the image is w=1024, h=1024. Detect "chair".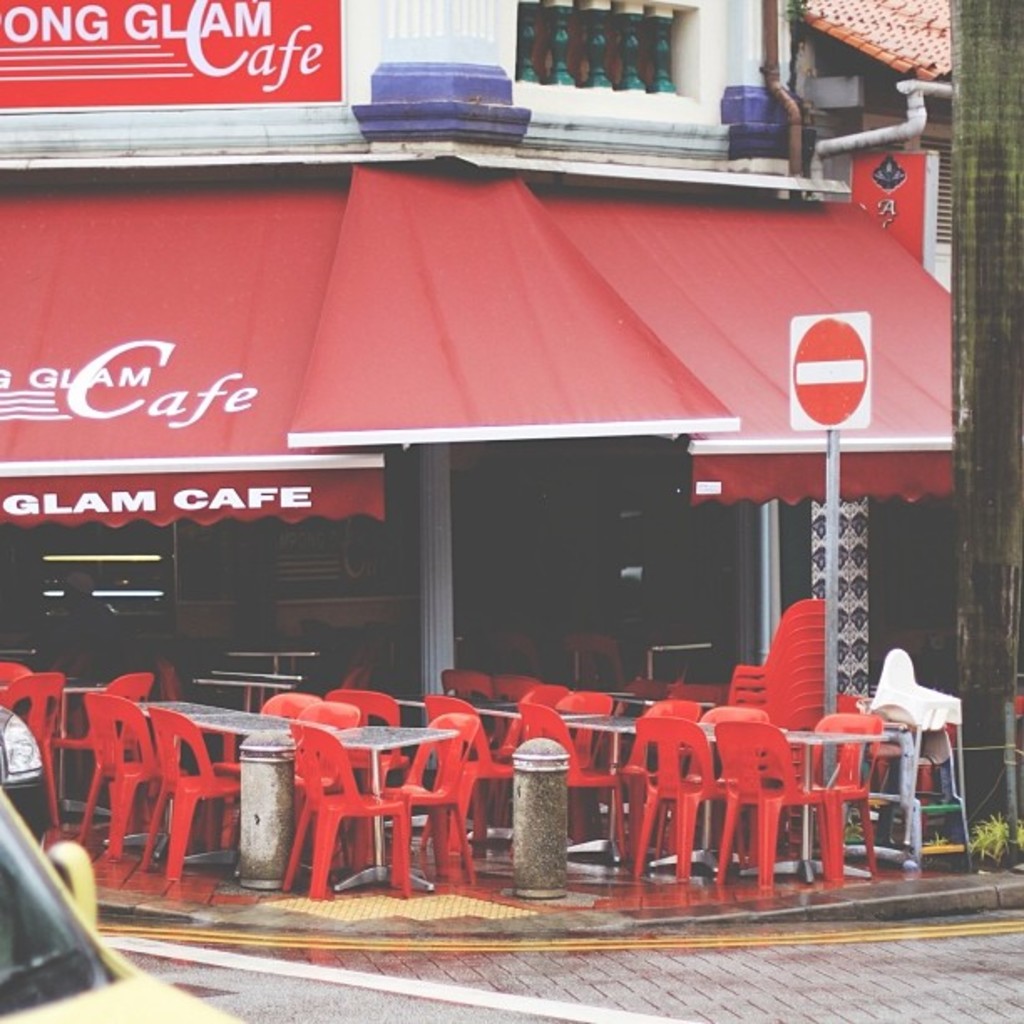
Detection: 330 684 417 852.
